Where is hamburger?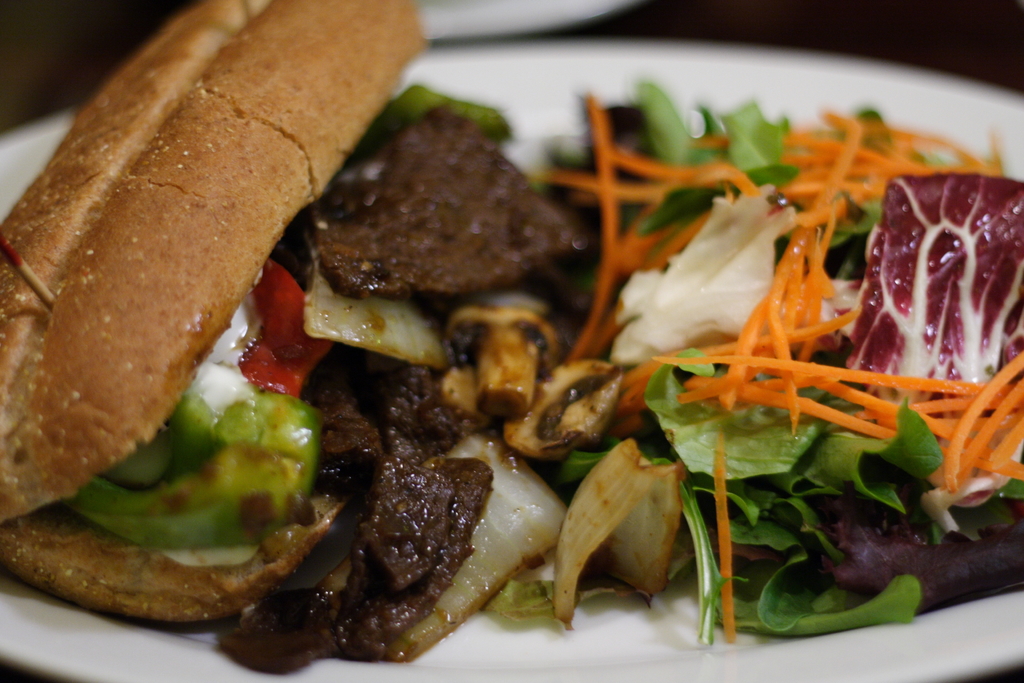
[0, 0, 590, 673].
